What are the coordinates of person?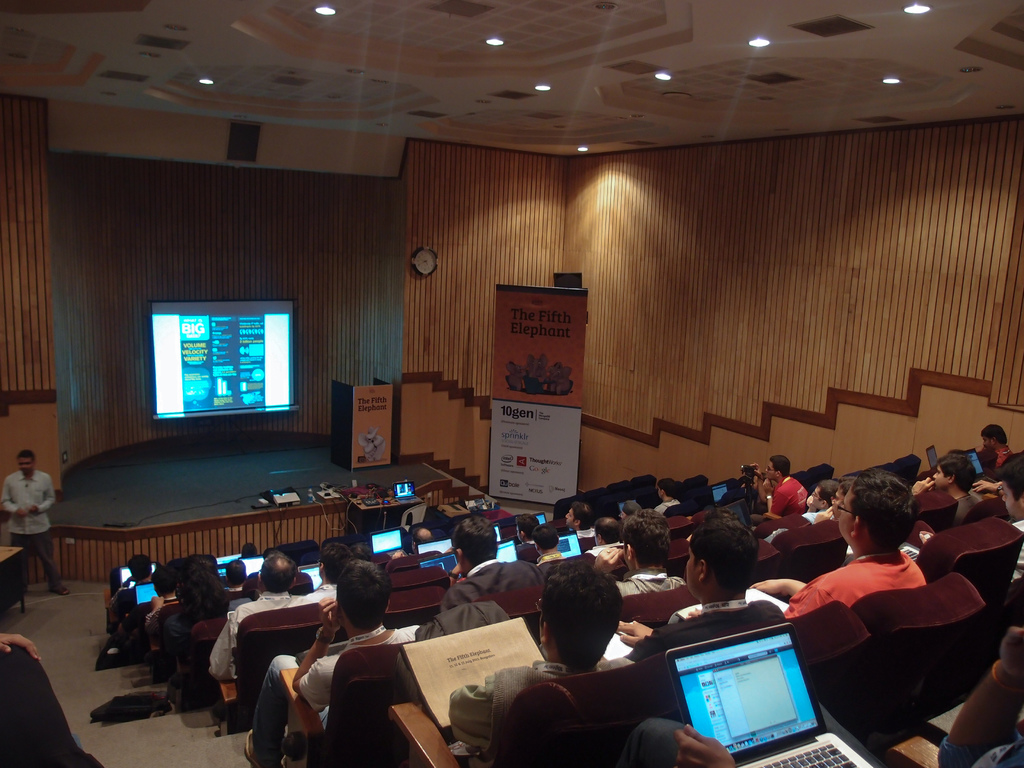
[left=0, top=451, right=67, bottom=597].
